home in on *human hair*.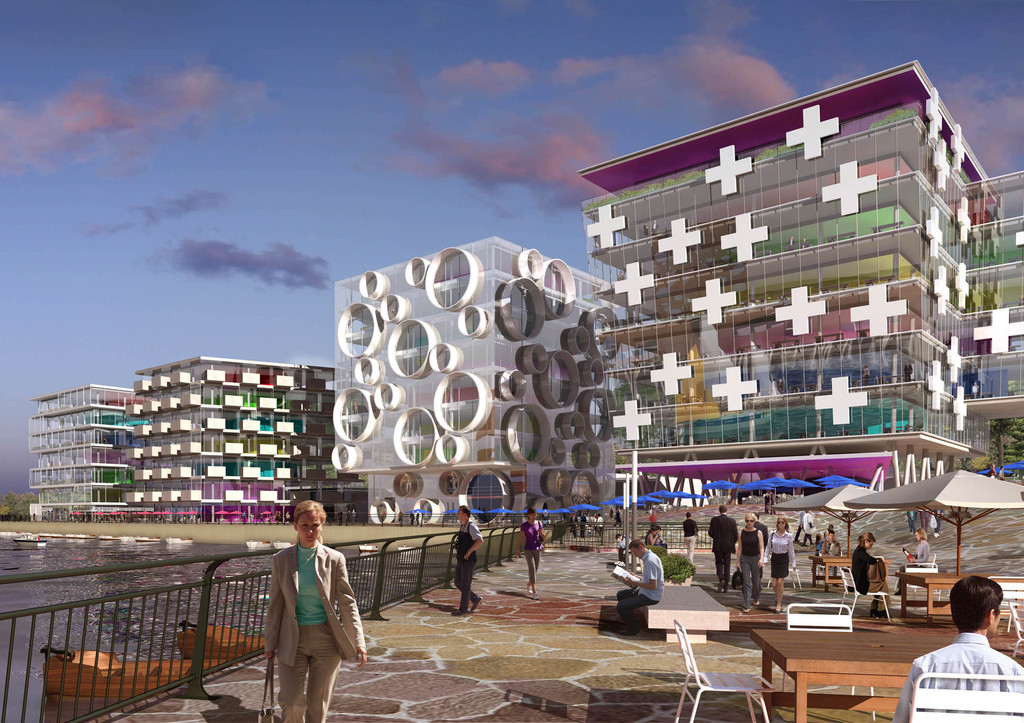
Homed in at [628, 539, 647, 548].
